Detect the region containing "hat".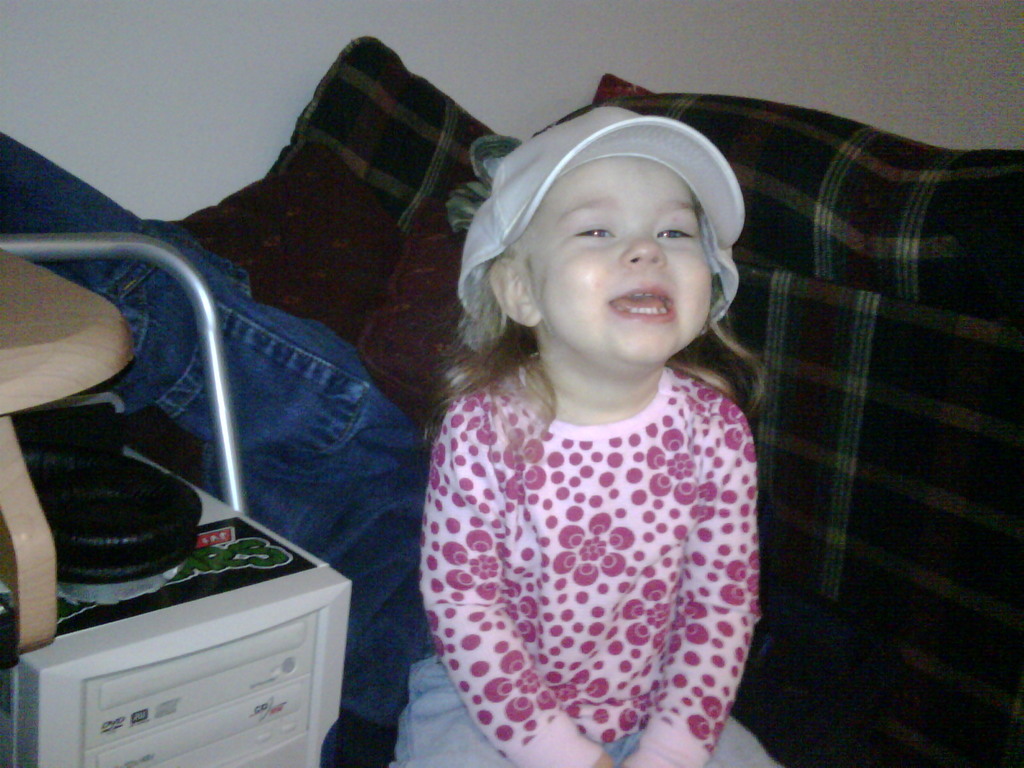
BBox(455, 111, 749, 330).
